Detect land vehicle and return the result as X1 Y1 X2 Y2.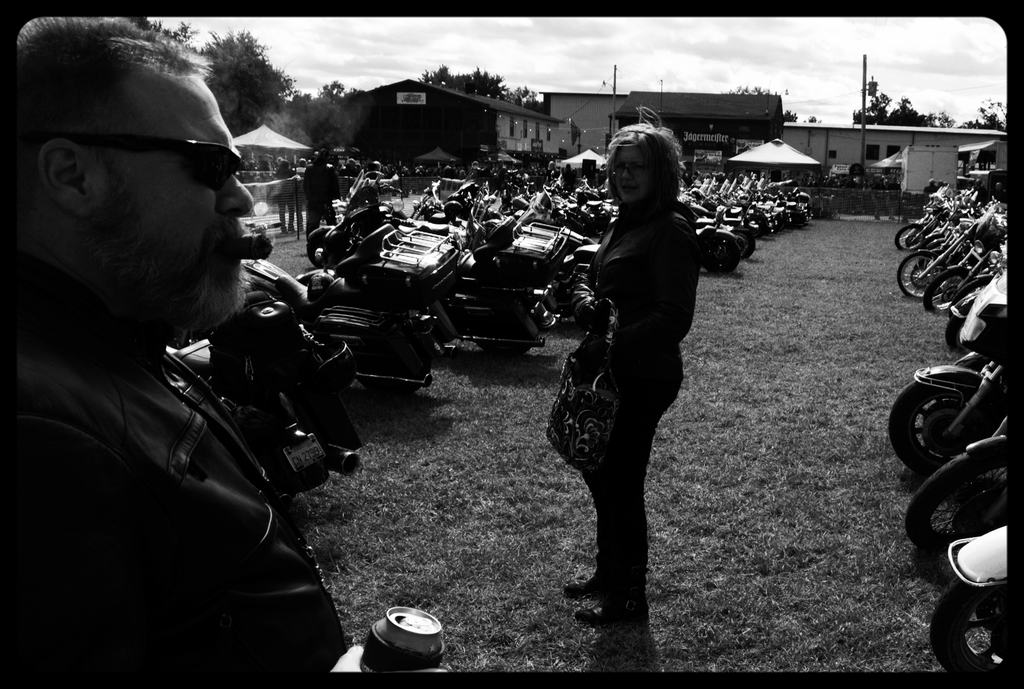
903 420 1014 551.
